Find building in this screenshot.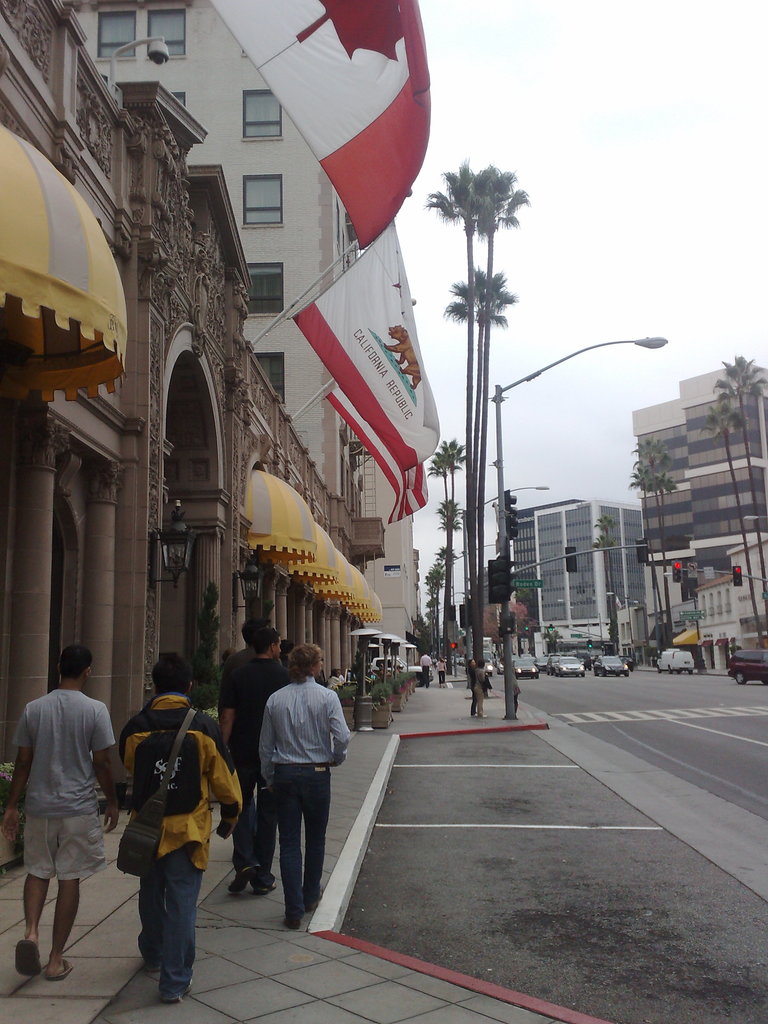
The bounding box for building is rect(630, 364, 767, 560).
